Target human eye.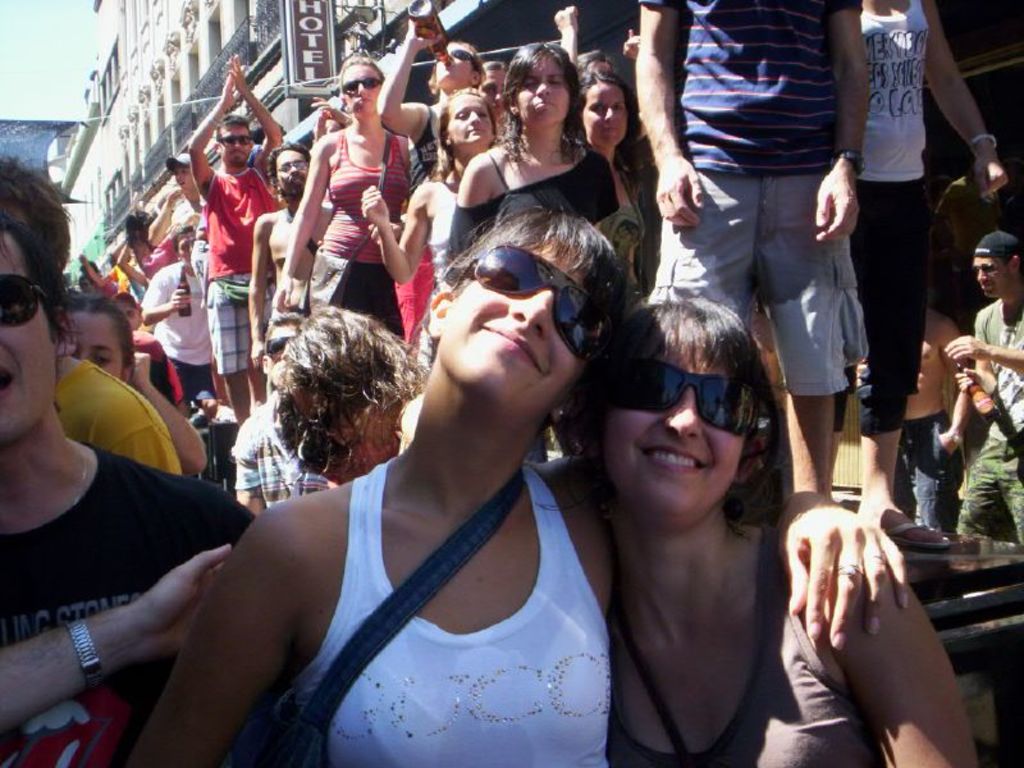
Target region: left=520, top=77, right=541, bottom=90.
